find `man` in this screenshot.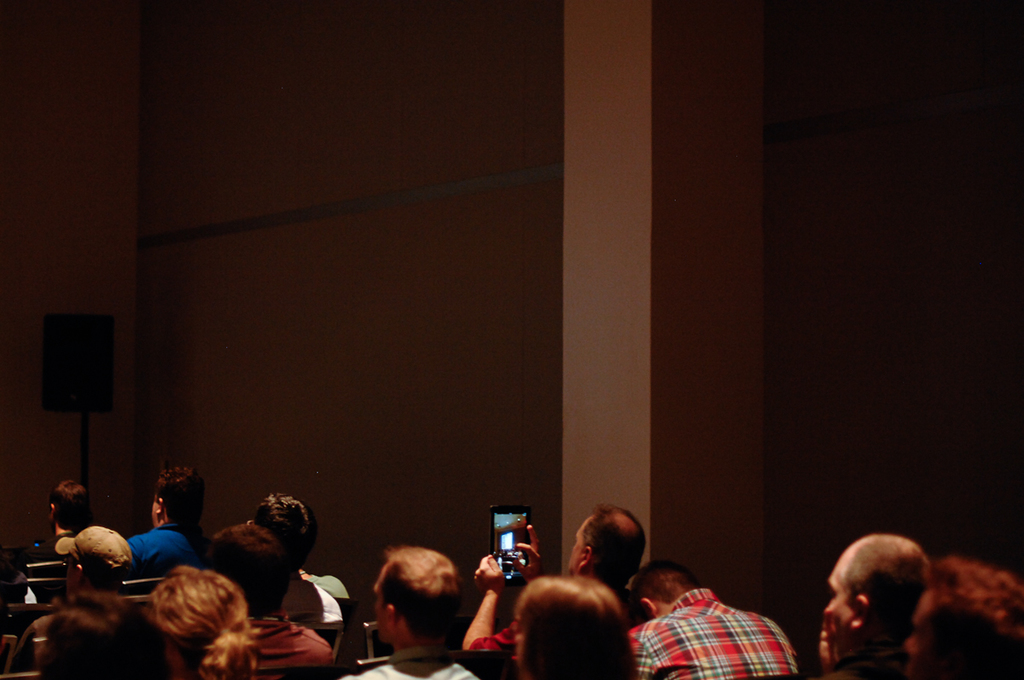
The bounding box for `man` is <box>813,531,935,679</box>.
